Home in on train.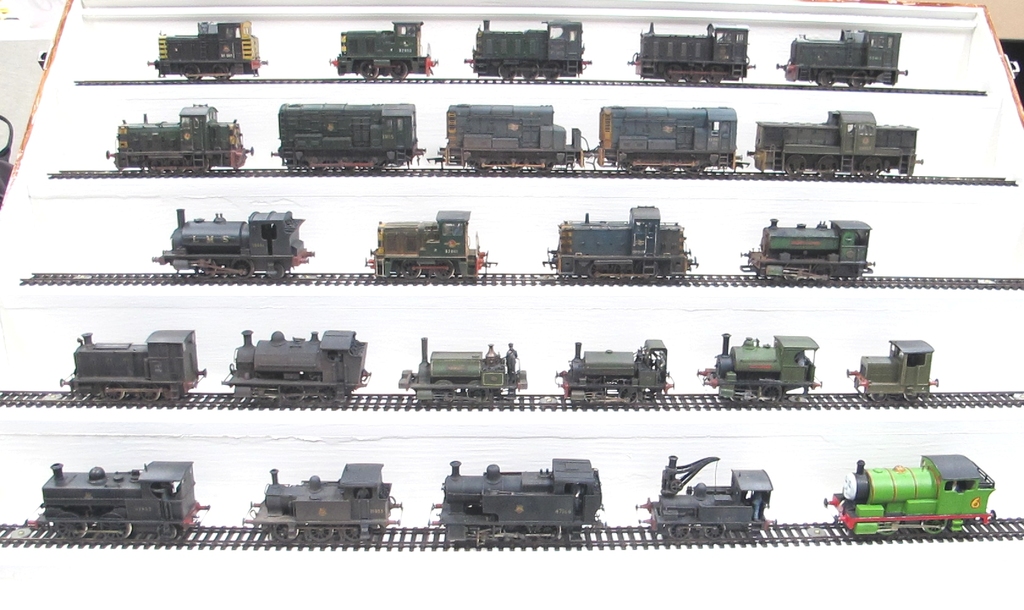
Homed in at {"x1": 148, "y1": 15, "x2": 264, "y2": 83}.
